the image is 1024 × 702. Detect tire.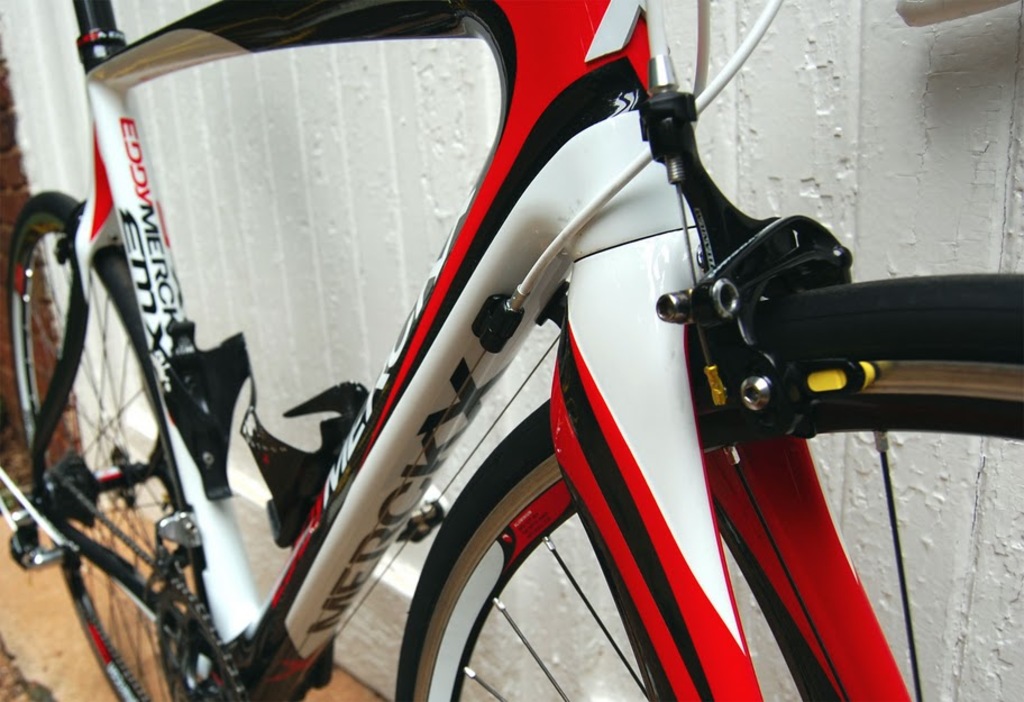
Detection: (x1=7, y1=184, x2=210, y2=701).
